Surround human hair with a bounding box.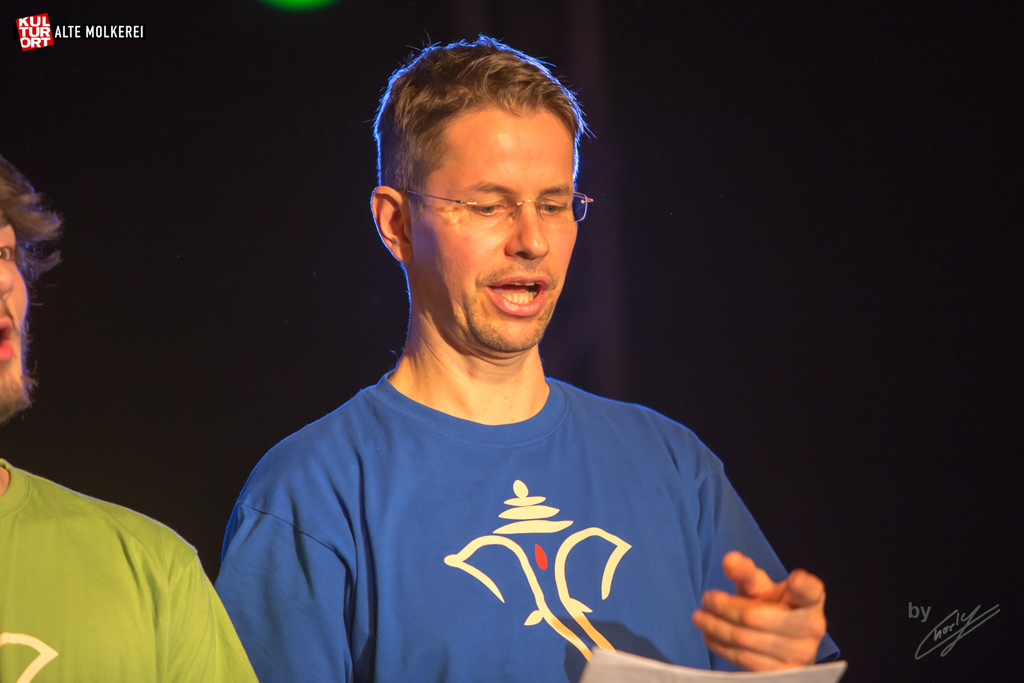
BBox(0, 156, 63, 283).
